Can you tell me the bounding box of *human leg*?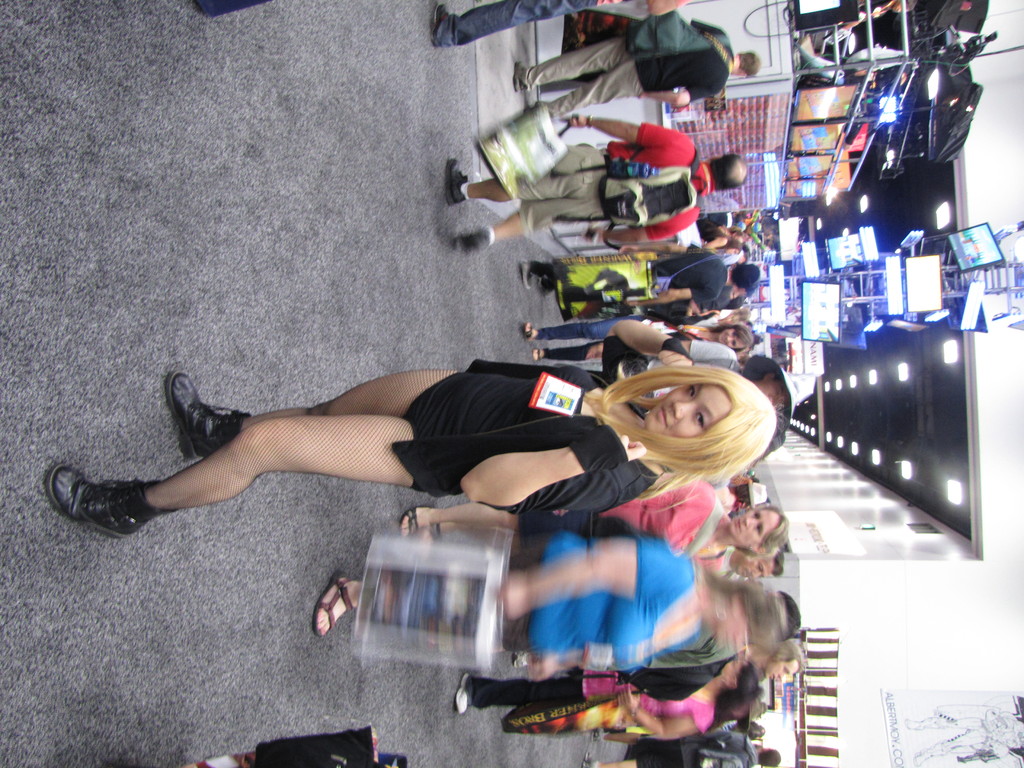
BBox(515, 49, 613, 97).
